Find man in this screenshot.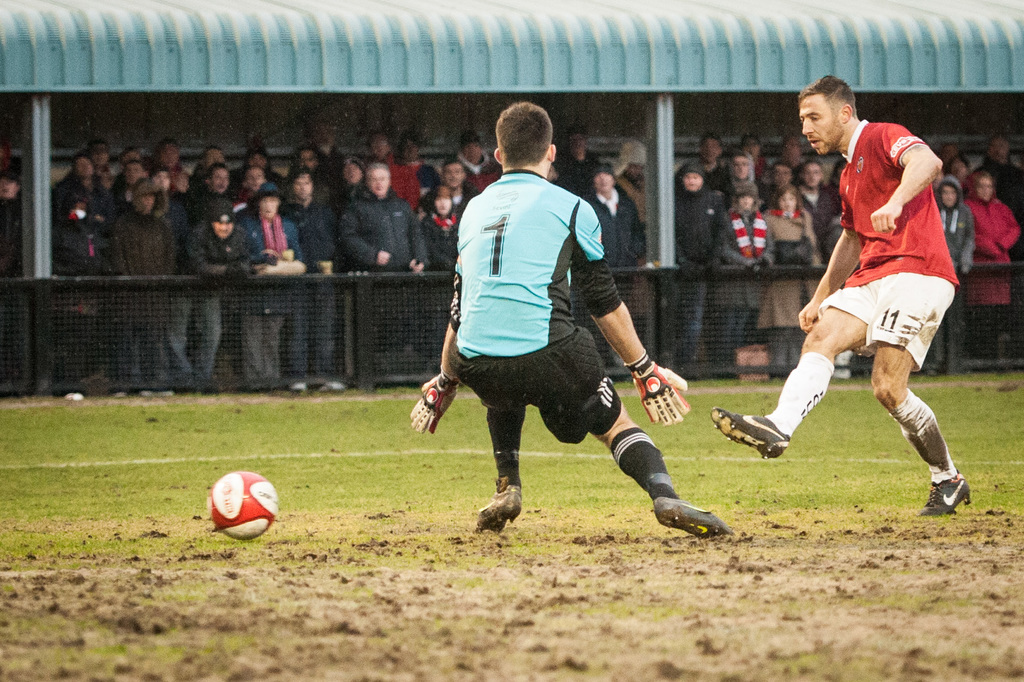
The bounding box for man is (173, 206, 271, 399).
